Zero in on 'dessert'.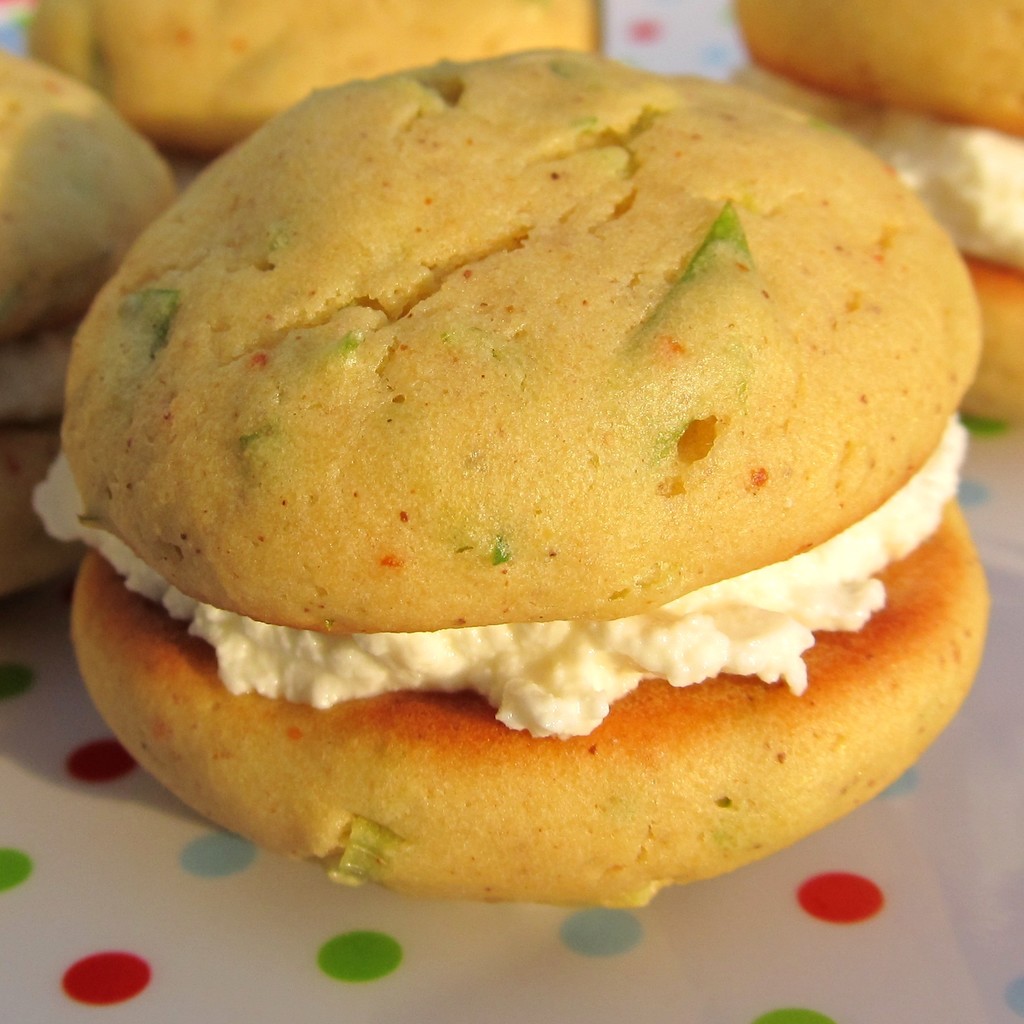
Zeroed in: 732/0/1023/426.
